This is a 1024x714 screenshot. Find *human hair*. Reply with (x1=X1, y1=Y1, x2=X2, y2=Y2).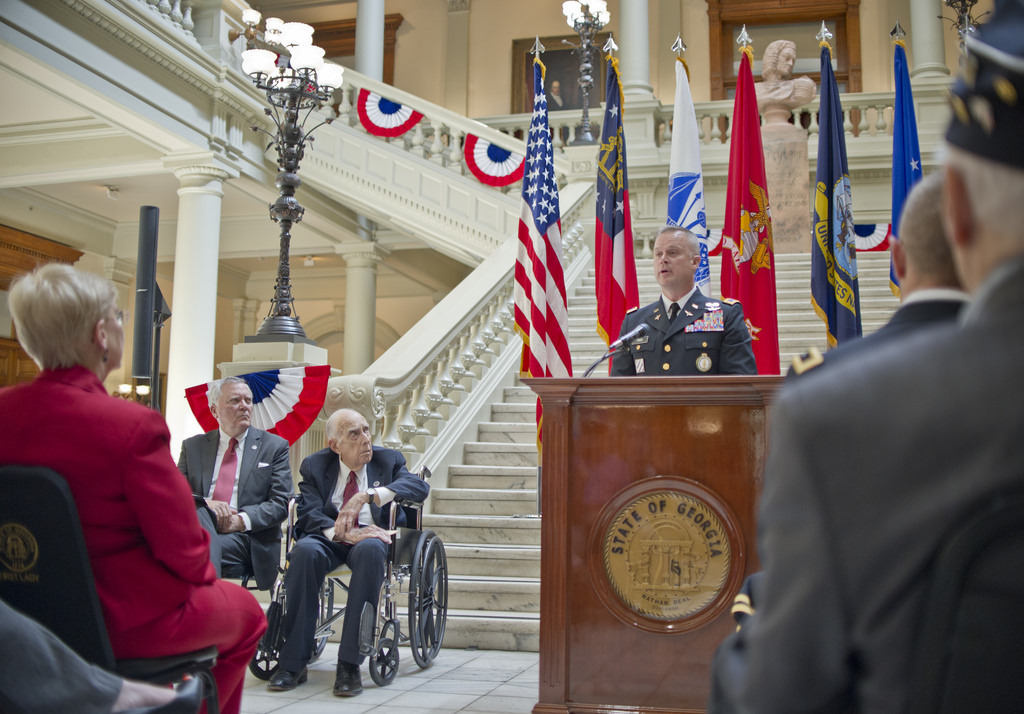
(x1=662, y1=226, x2=703, y2=257).
